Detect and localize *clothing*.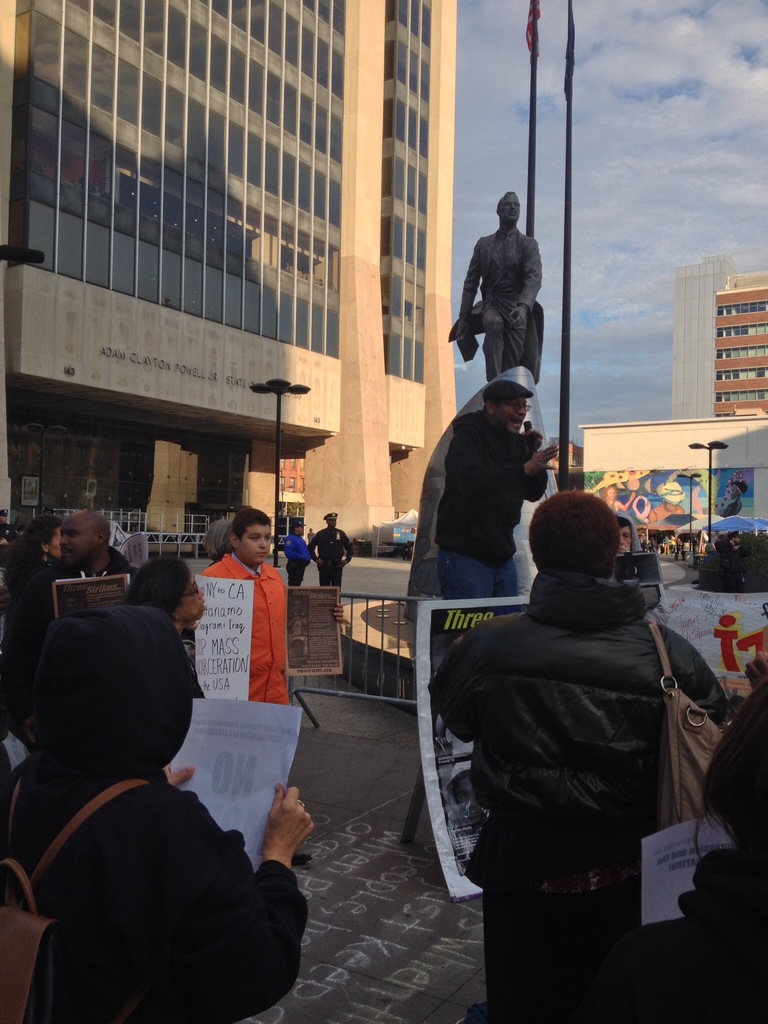
Localized at BBox(598, 849, 767, 1023).
